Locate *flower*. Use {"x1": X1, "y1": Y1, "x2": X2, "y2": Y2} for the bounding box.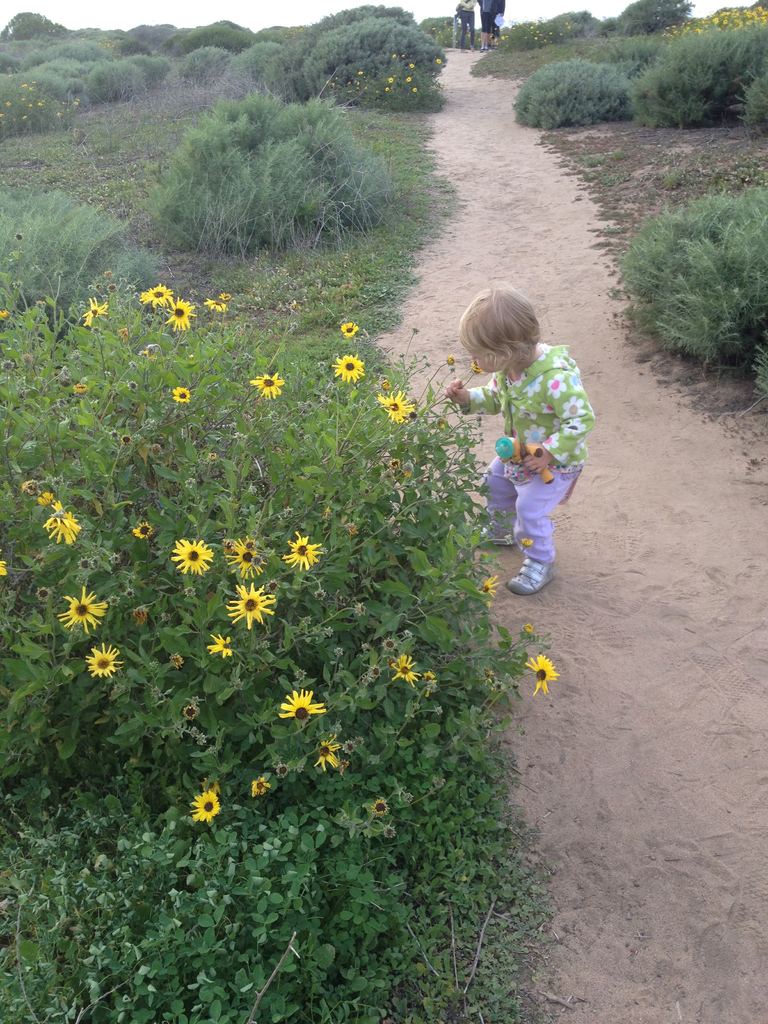
{"x1": 227, "y1": 534, "x2": 271, "y2": 582}.
